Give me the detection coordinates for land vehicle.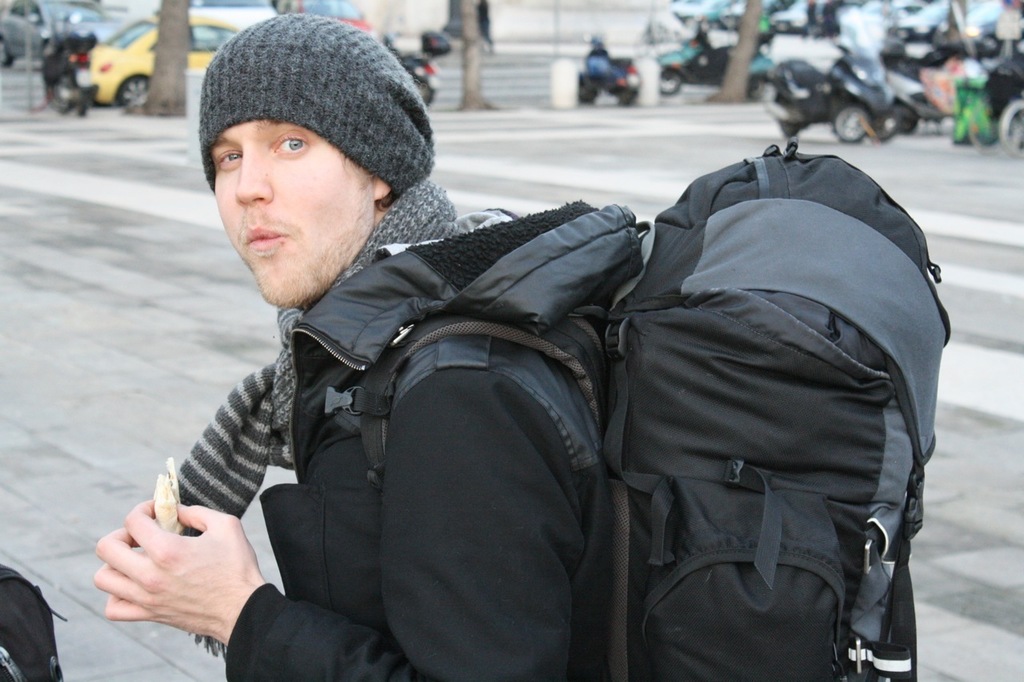
rect(0, 0, 132, 69).
